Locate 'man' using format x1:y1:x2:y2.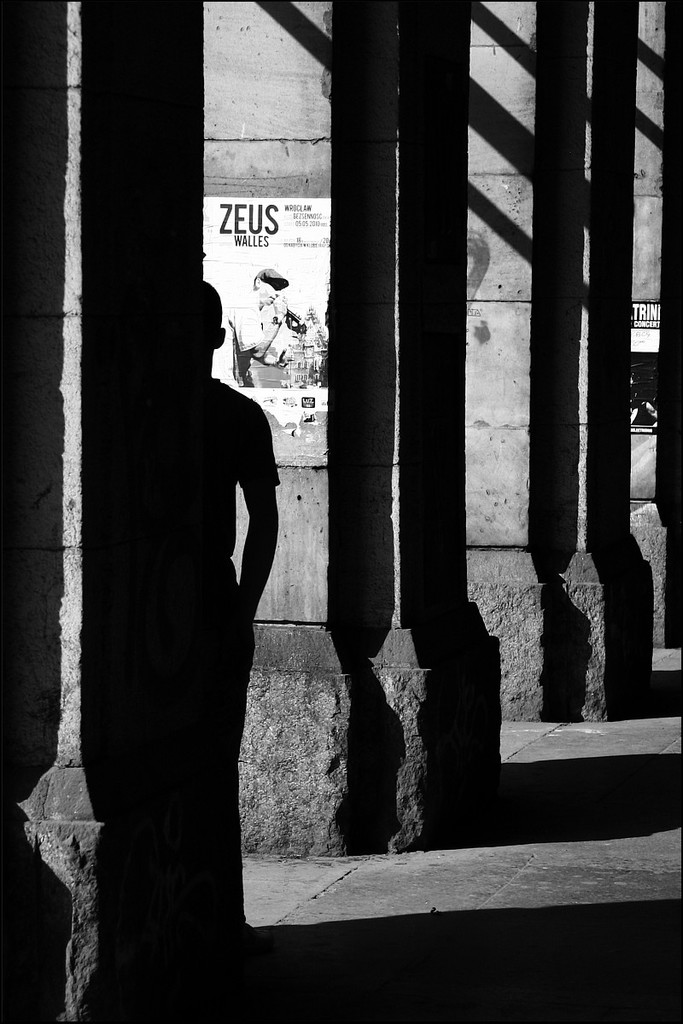
220:269:298:392.
